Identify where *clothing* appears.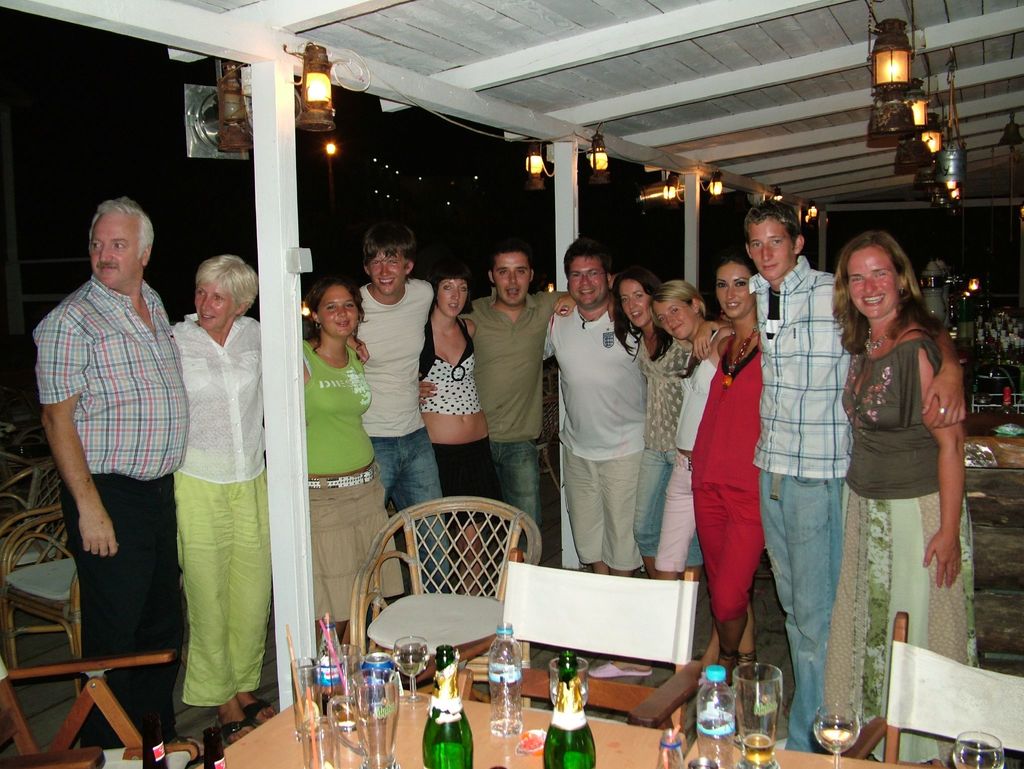
Appears at 465, 289, 563, 562.
